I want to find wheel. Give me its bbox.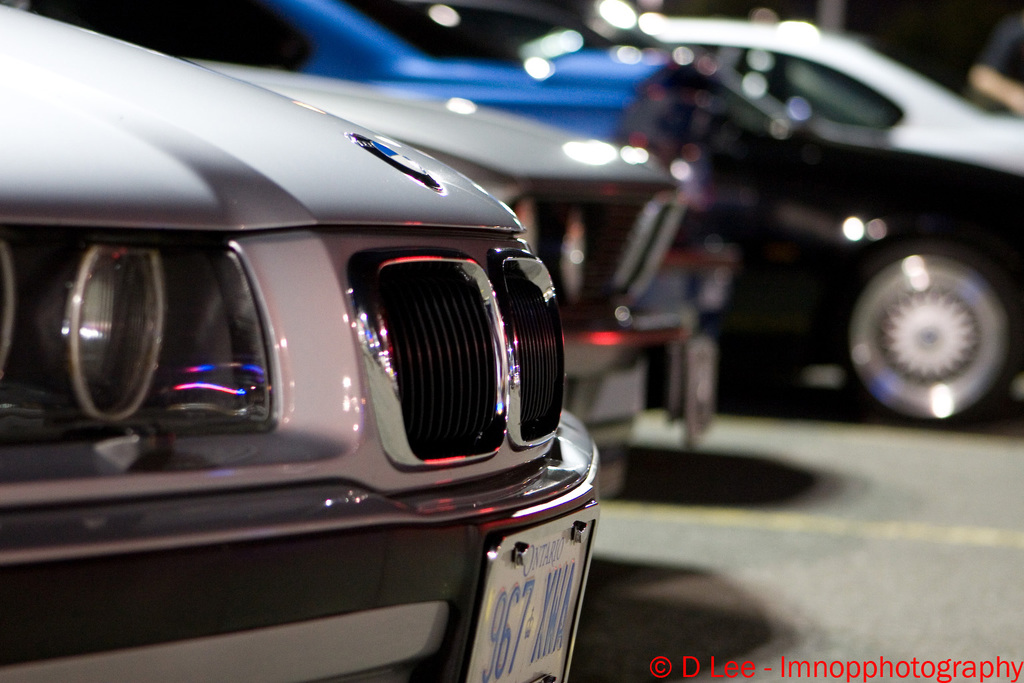
<bbox>844, 246, 1023, 432</bbox>.
